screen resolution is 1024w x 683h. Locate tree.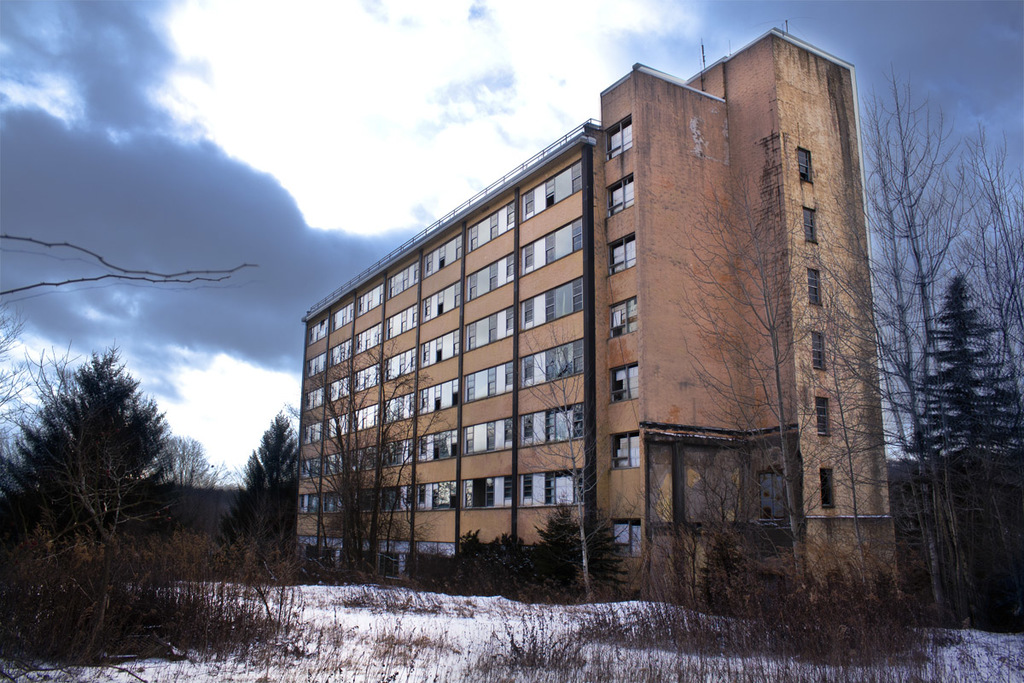
Rect(207, 407, 302, 577).
